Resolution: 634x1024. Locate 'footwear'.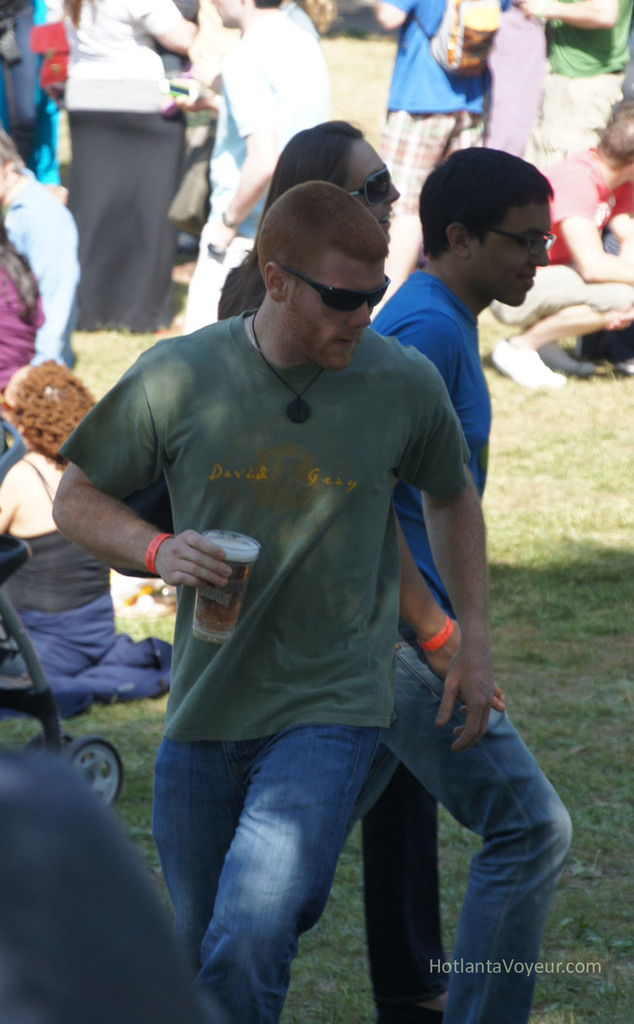
box=[487, 338, 580, 387].
